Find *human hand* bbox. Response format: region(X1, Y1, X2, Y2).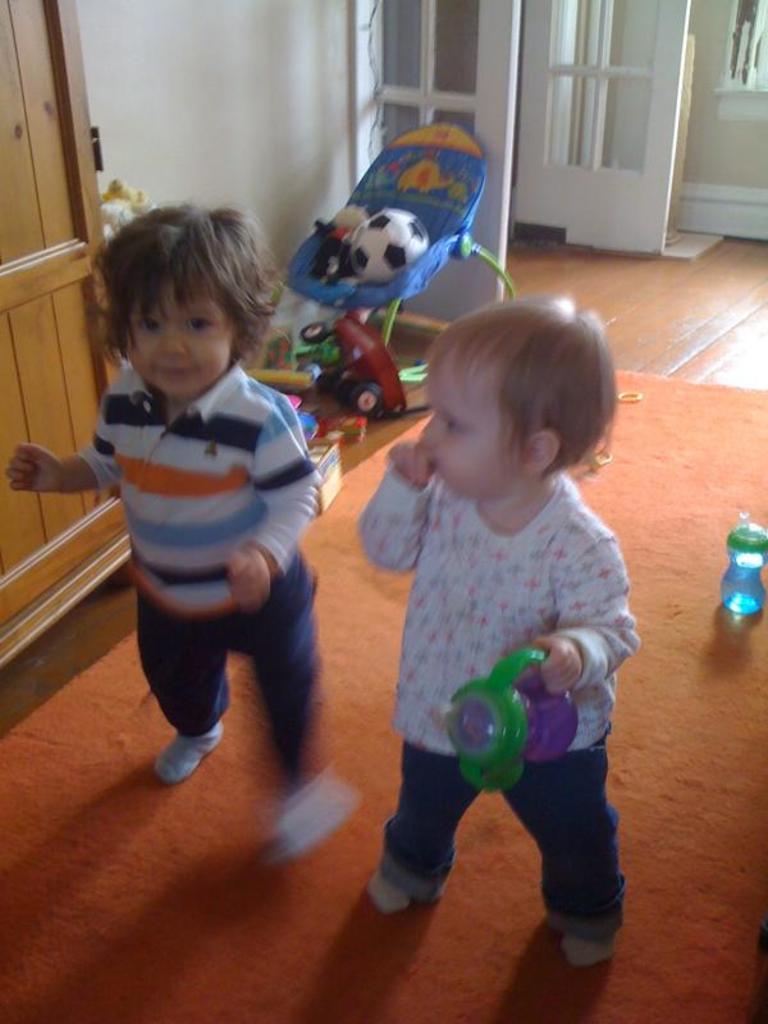
region(221, 536, 276, 616).
